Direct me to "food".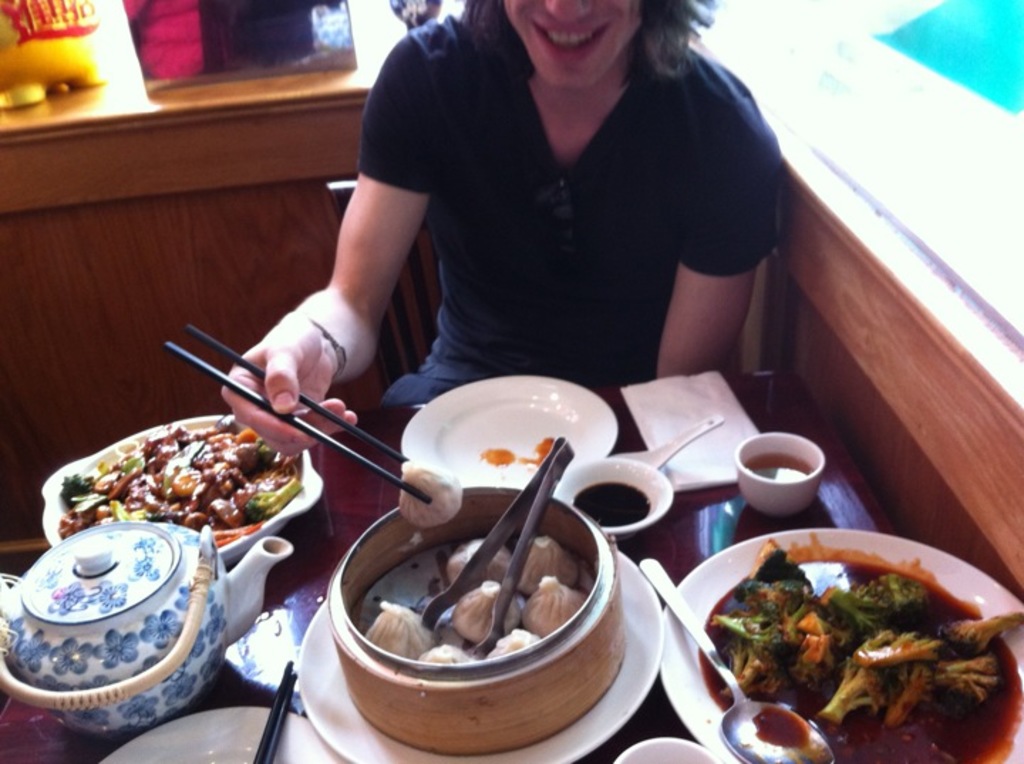
Direction: bbox=[363, 535, 590, 662].
